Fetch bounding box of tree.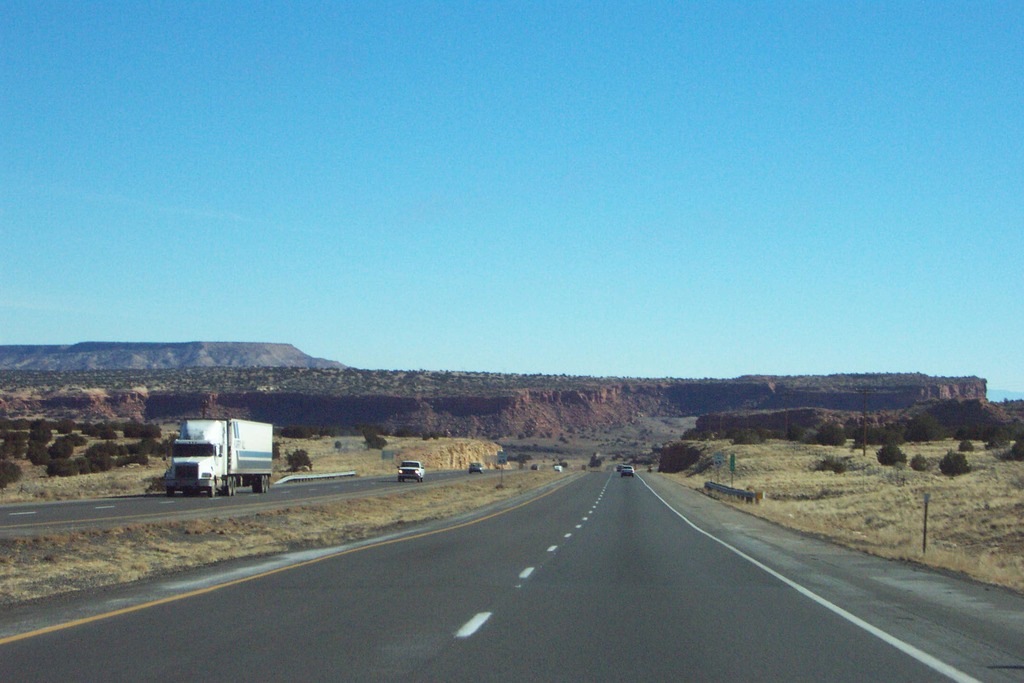
Bbox: select_region(818, 419, 848, 449).
